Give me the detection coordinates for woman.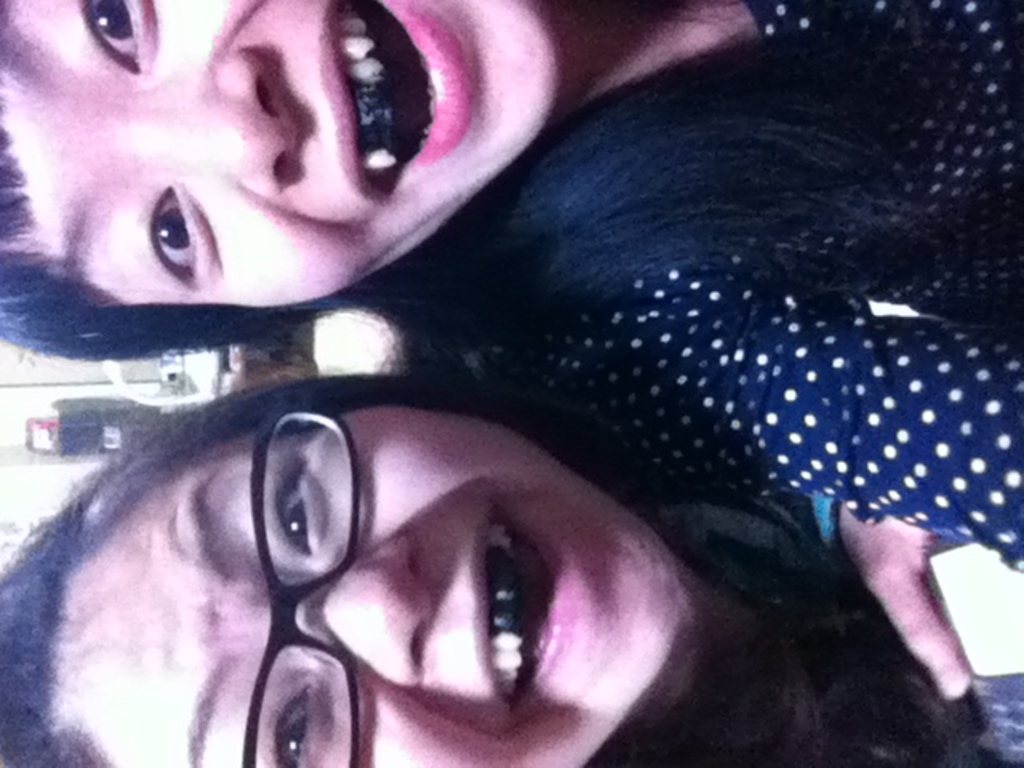
BBox(0, 374, 1022, 766).
